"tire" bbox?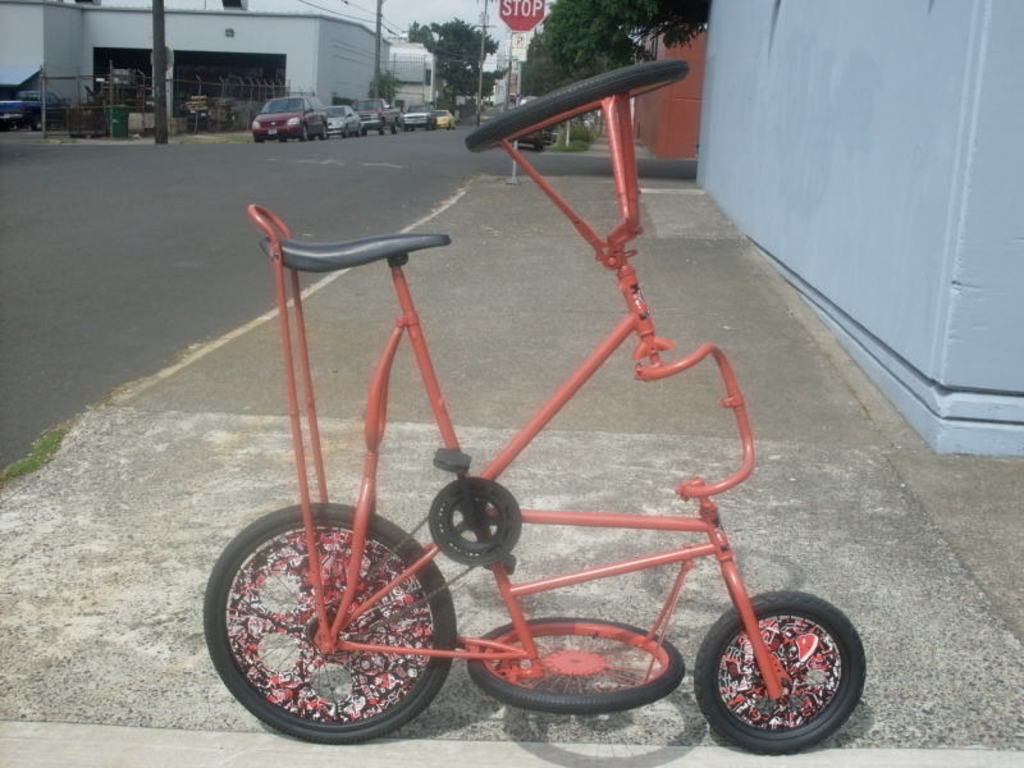
<region>424, 119, 433, 136</region>
